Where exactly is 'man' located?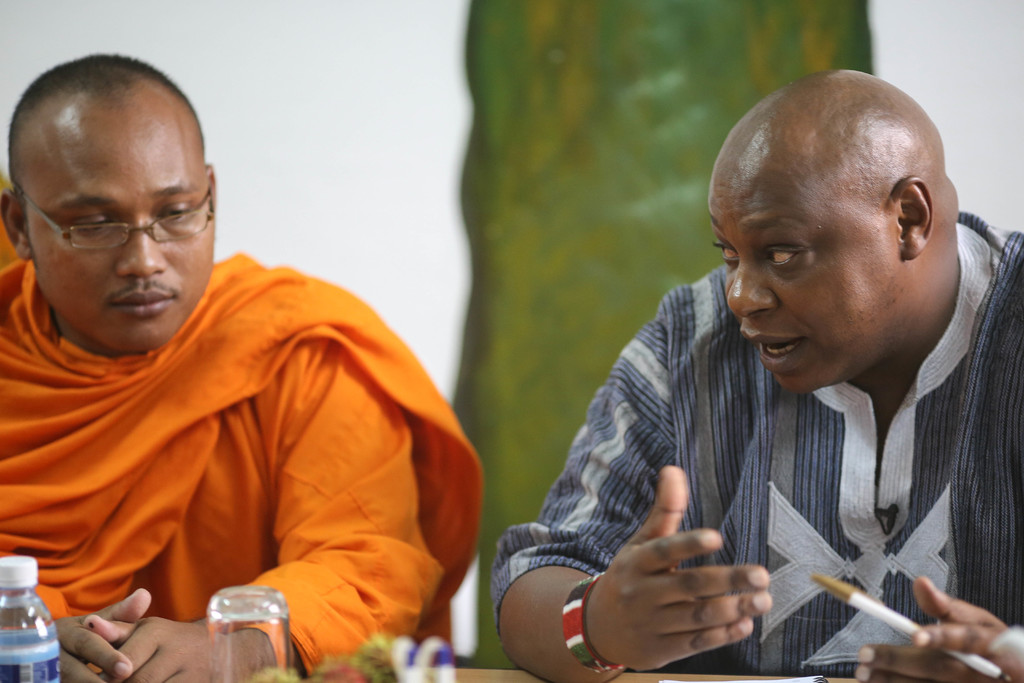
Its bounding box is {"x1": 0, "y1": 49, "x2": 485, "y2": 682}.
